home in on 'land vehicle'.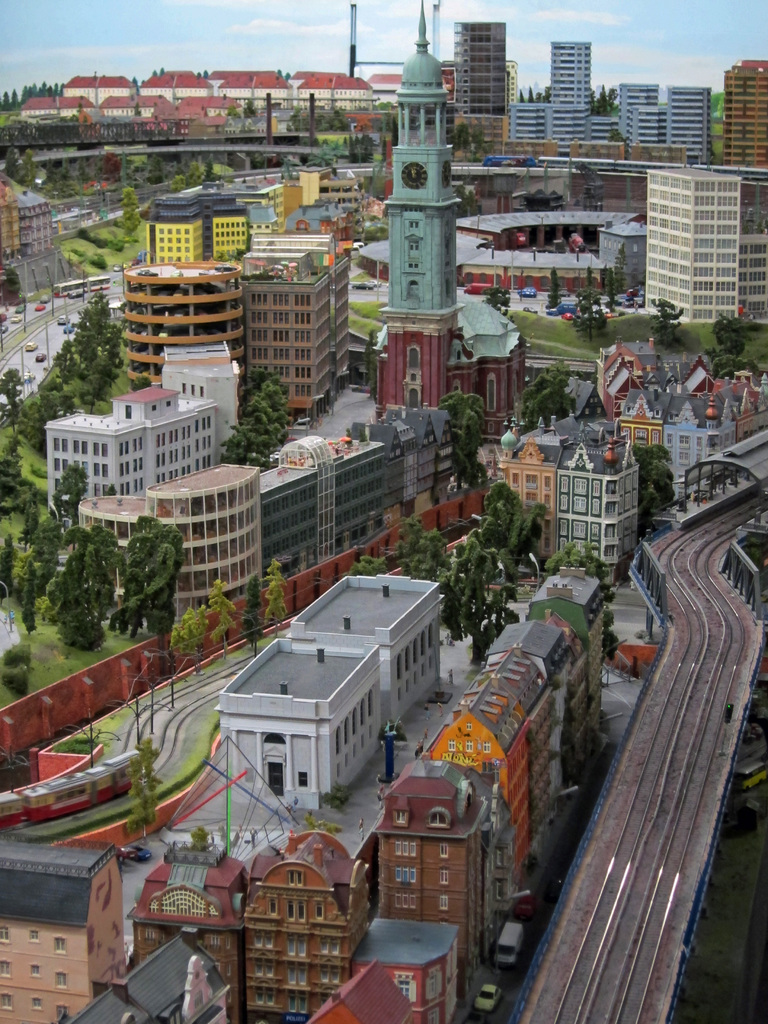
Homed in at select_region(612, 284, 644, 310).
